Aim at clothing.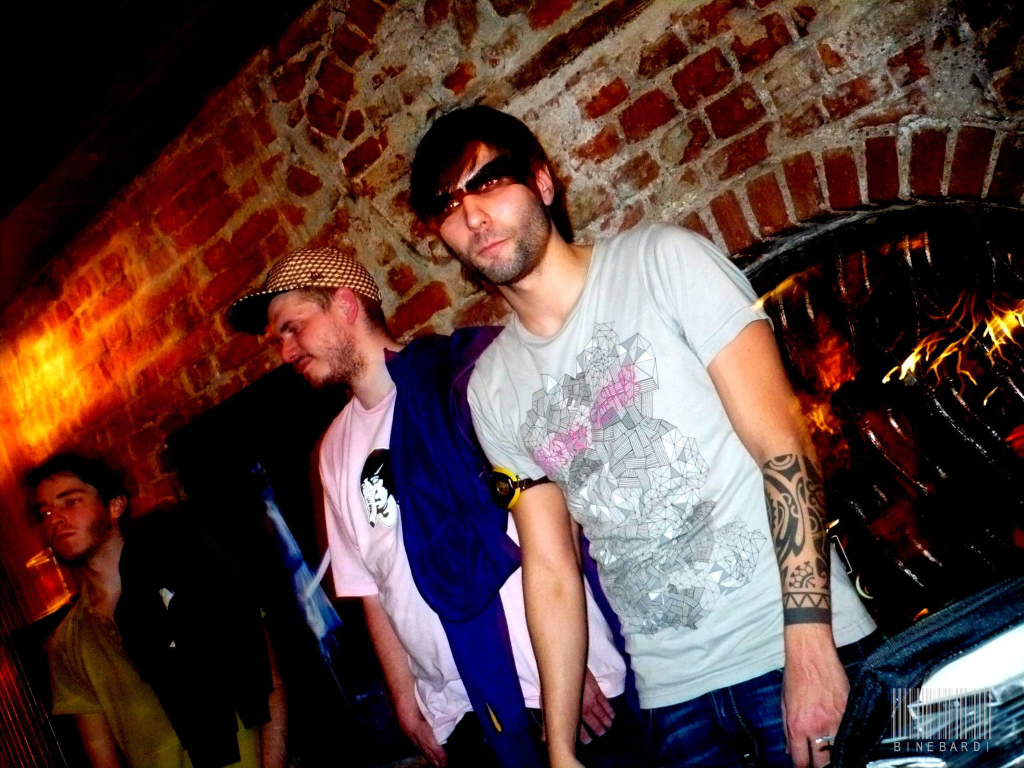
Aimed at [47,598,265,767].
